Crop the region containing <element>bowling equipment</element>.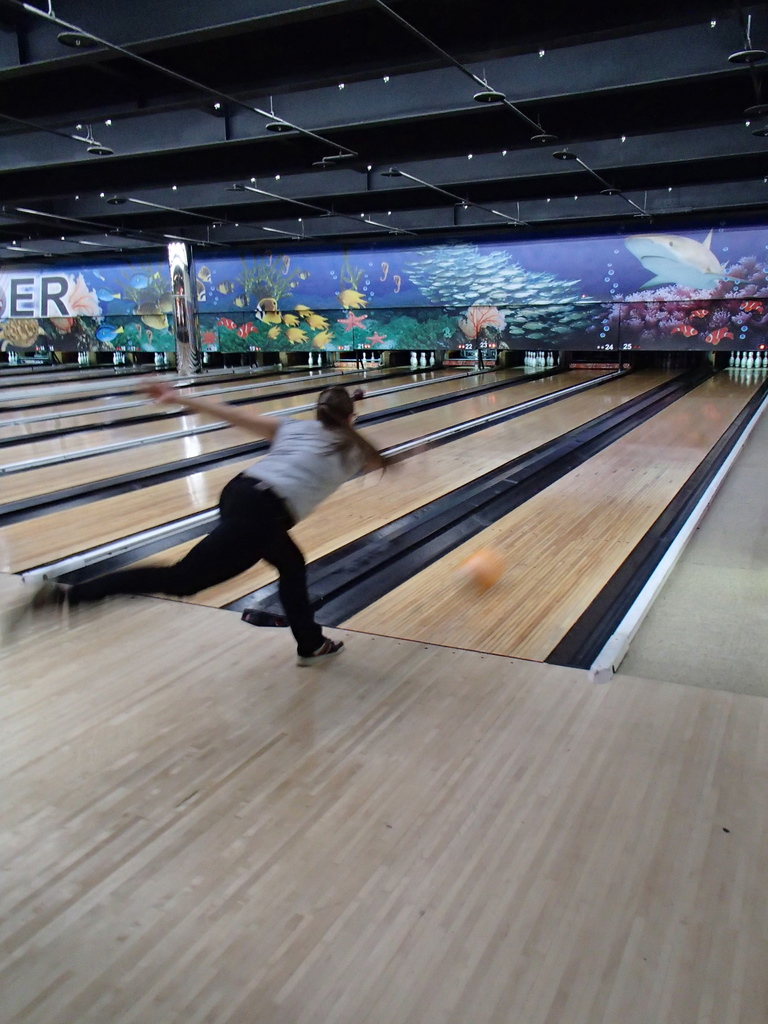
Crop region: select_region(303, 349, 316, 367).
